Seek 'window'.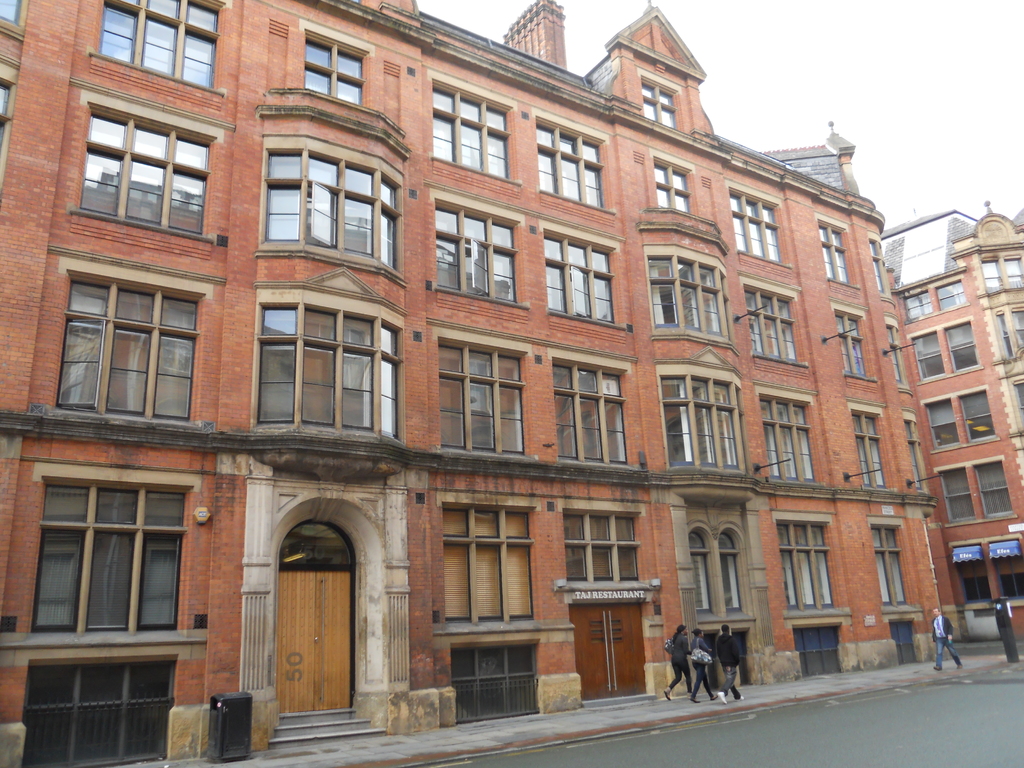
detection(900, 412, 933, 491).
